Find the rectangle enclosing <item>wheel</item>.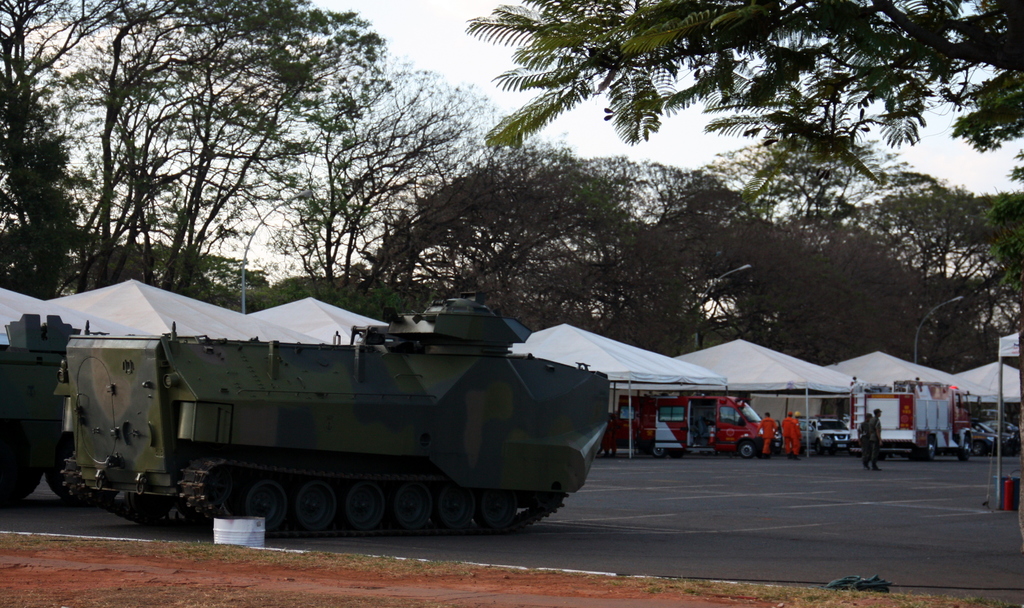
(246, 480, 289, 531).
